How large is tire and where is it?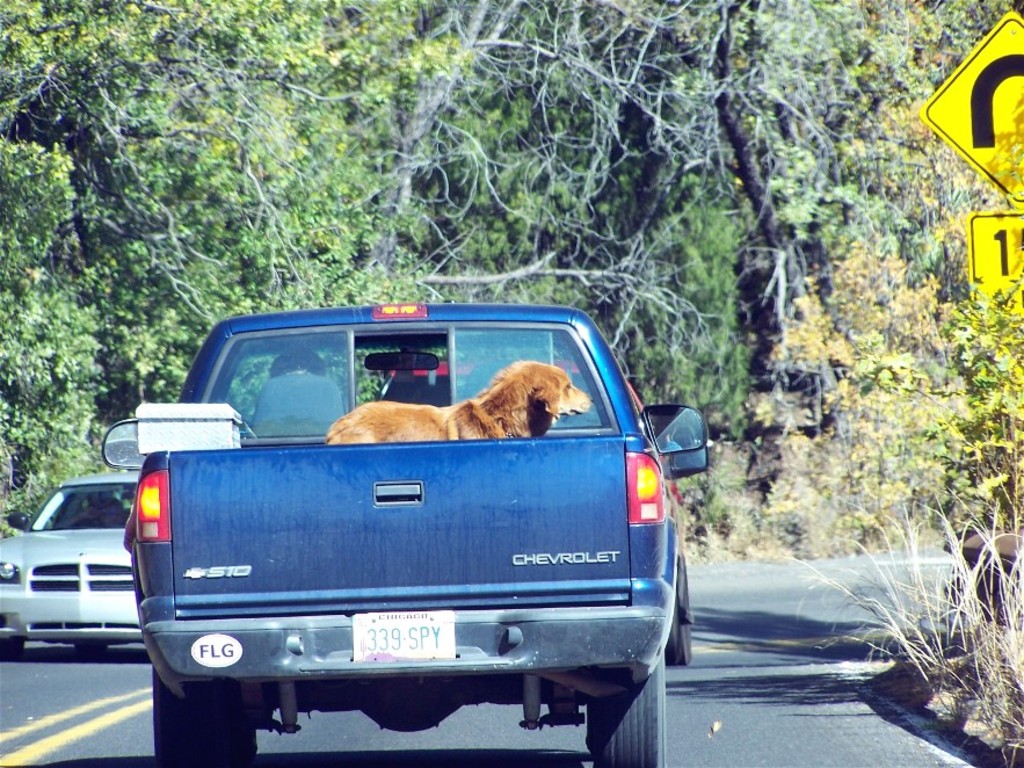
Bounding box: bbox(664, 563, 692, 668).
